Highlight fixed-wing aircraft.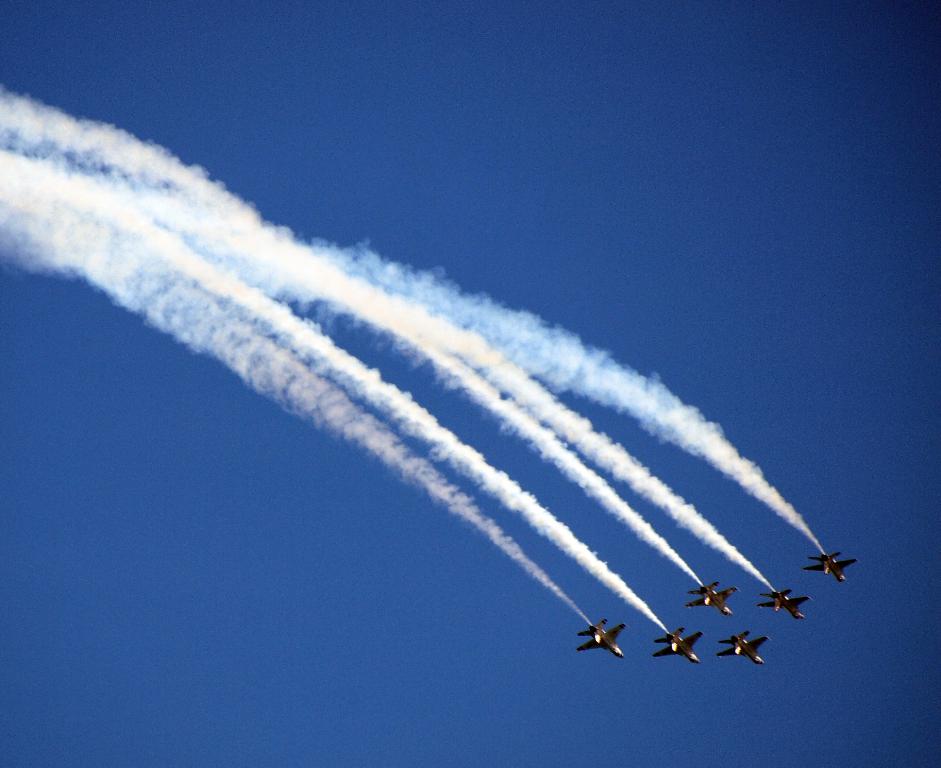
Highlighted region: <region>716, 631, 769, 668</region>.
